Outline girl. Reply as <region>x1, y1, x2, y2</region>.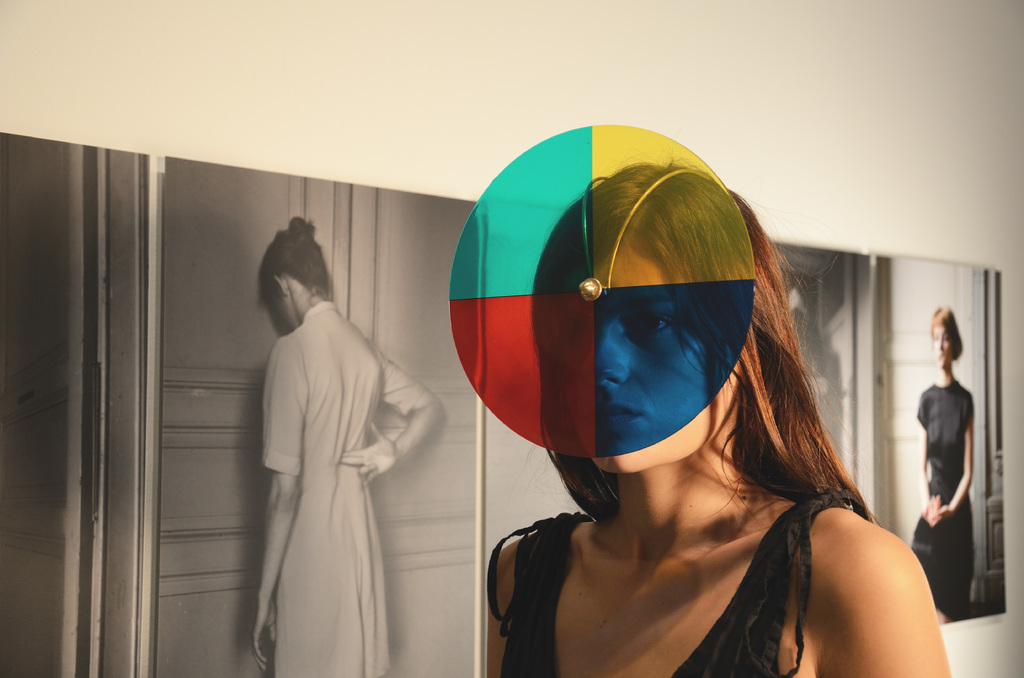
<region>910, 306, 975, 629</region>.
